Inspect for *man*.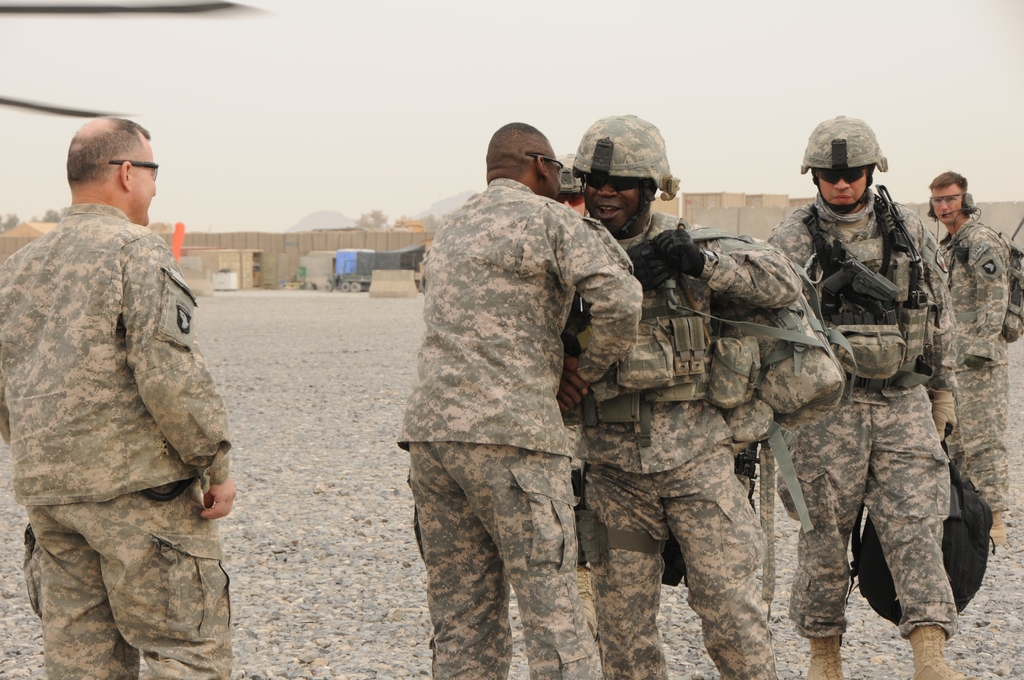
Inspection: <box>568,115,786,679</box>.
